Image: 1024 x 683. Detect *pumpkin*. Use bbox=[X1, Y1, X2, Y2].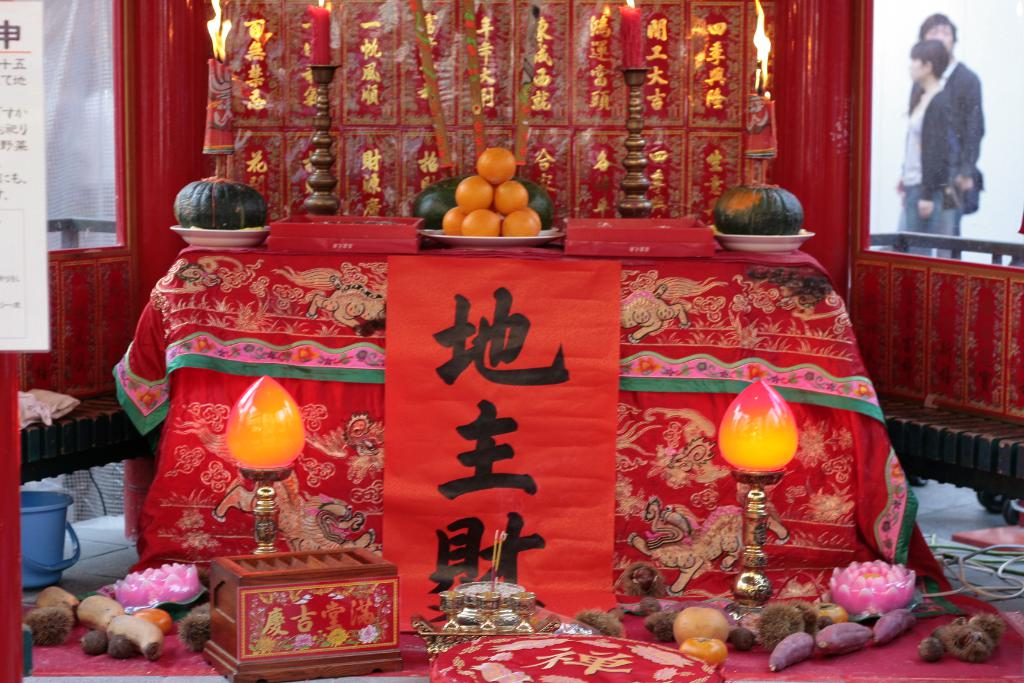
bbox=[712, 181, 804, 229].
